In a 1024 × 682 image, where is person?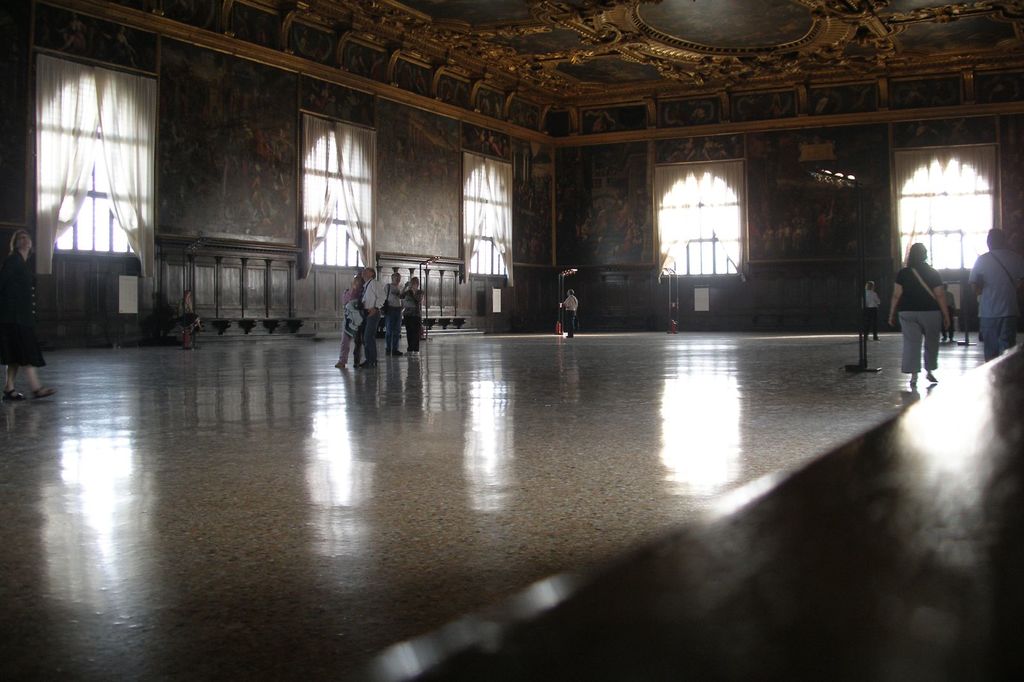
crop(175, 290, 201, 349).
